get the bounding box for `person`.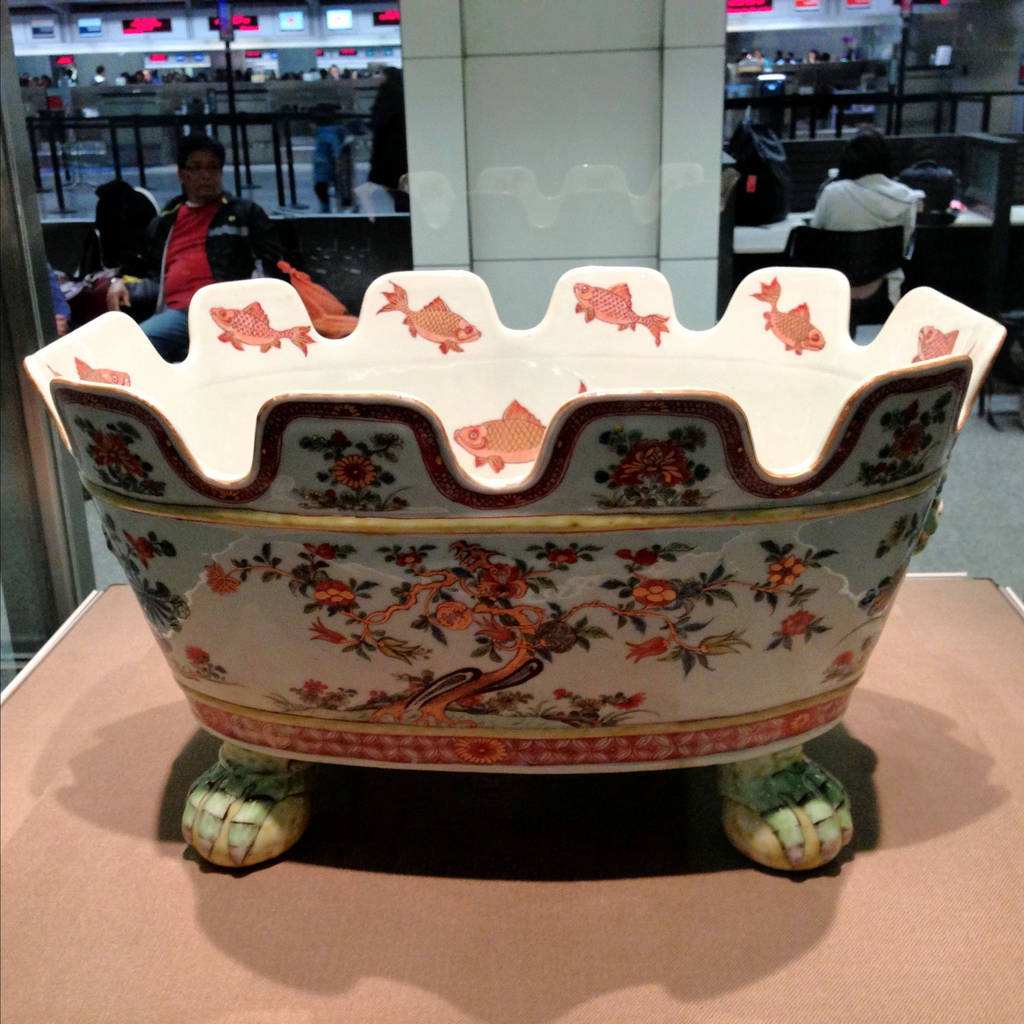
Rect(925, 167, 998, 229).
